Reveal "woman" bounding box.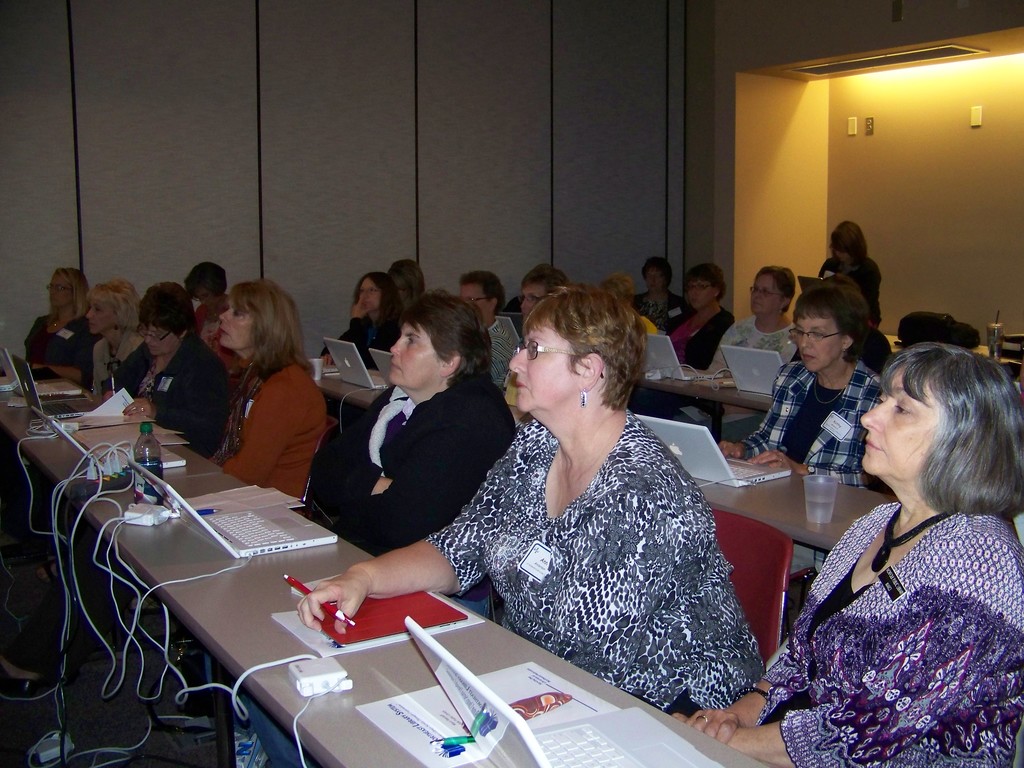
Revealed: l=84, t=276, r=161, b=400.
